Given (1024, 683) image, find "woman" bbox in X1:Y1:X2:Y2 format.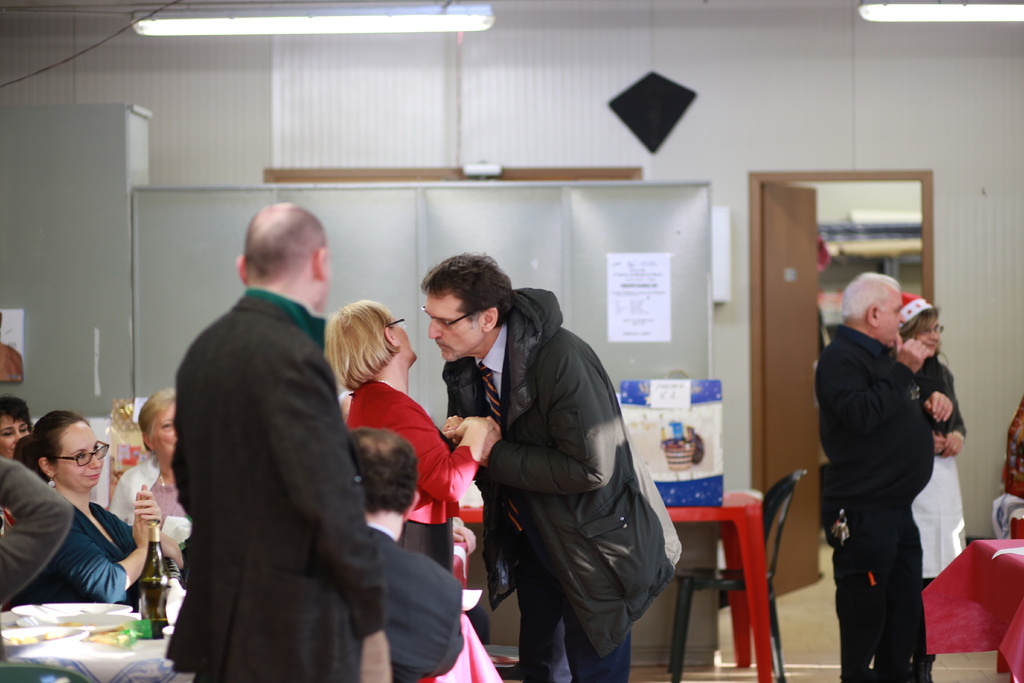
110:386:194:568.
